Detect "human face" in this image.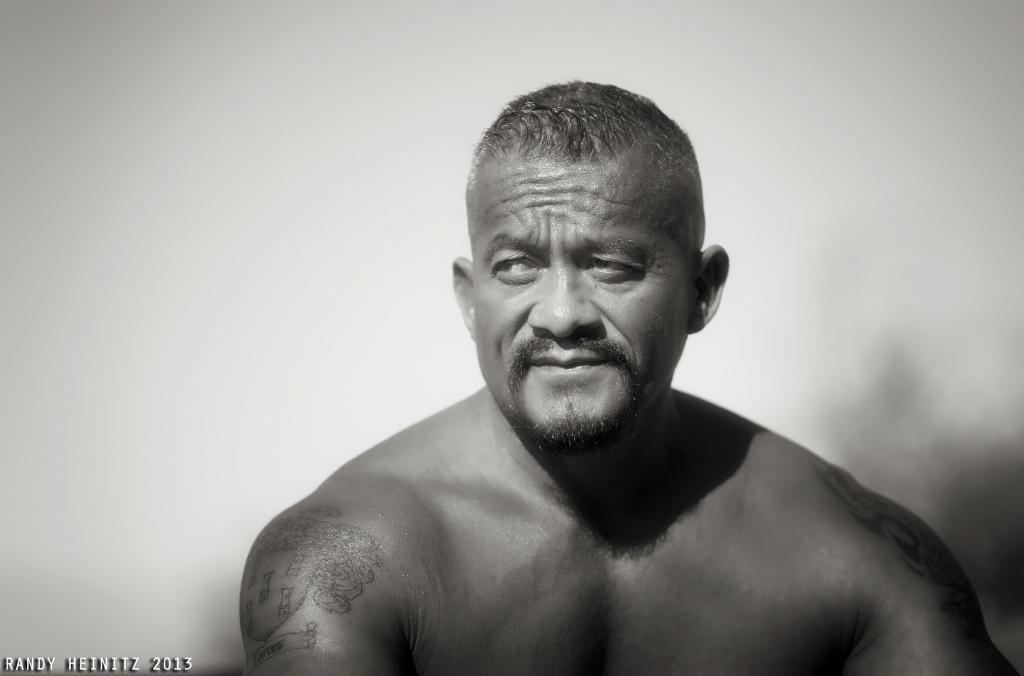
Detection: detection(464, 143, 692, 450).
